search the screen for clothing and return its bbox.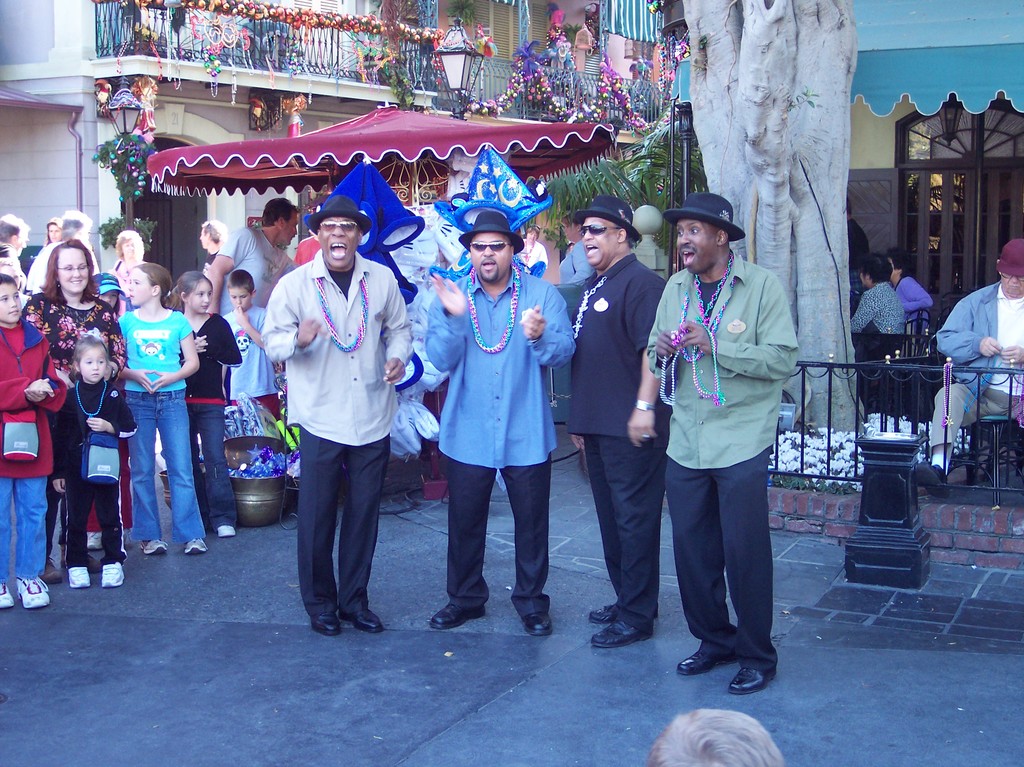
Found: 991/294/1023/394.
